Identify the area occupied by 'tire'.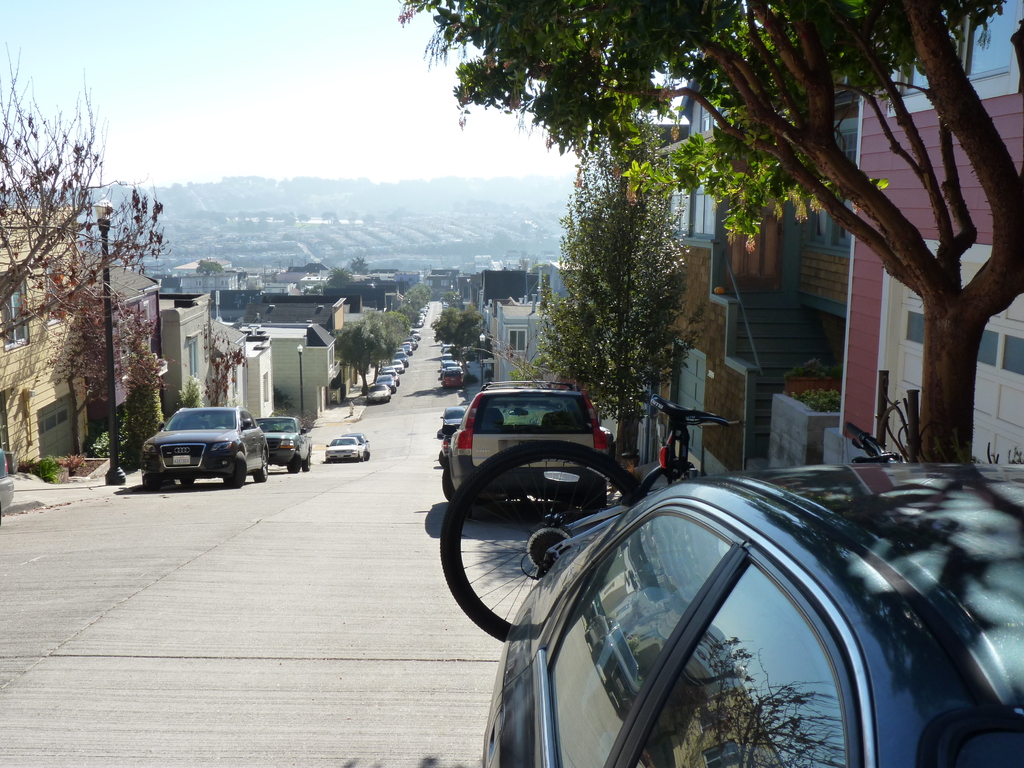
Area: {"left": 580, "top": 477, "right": 605, "bottom": 518}.
